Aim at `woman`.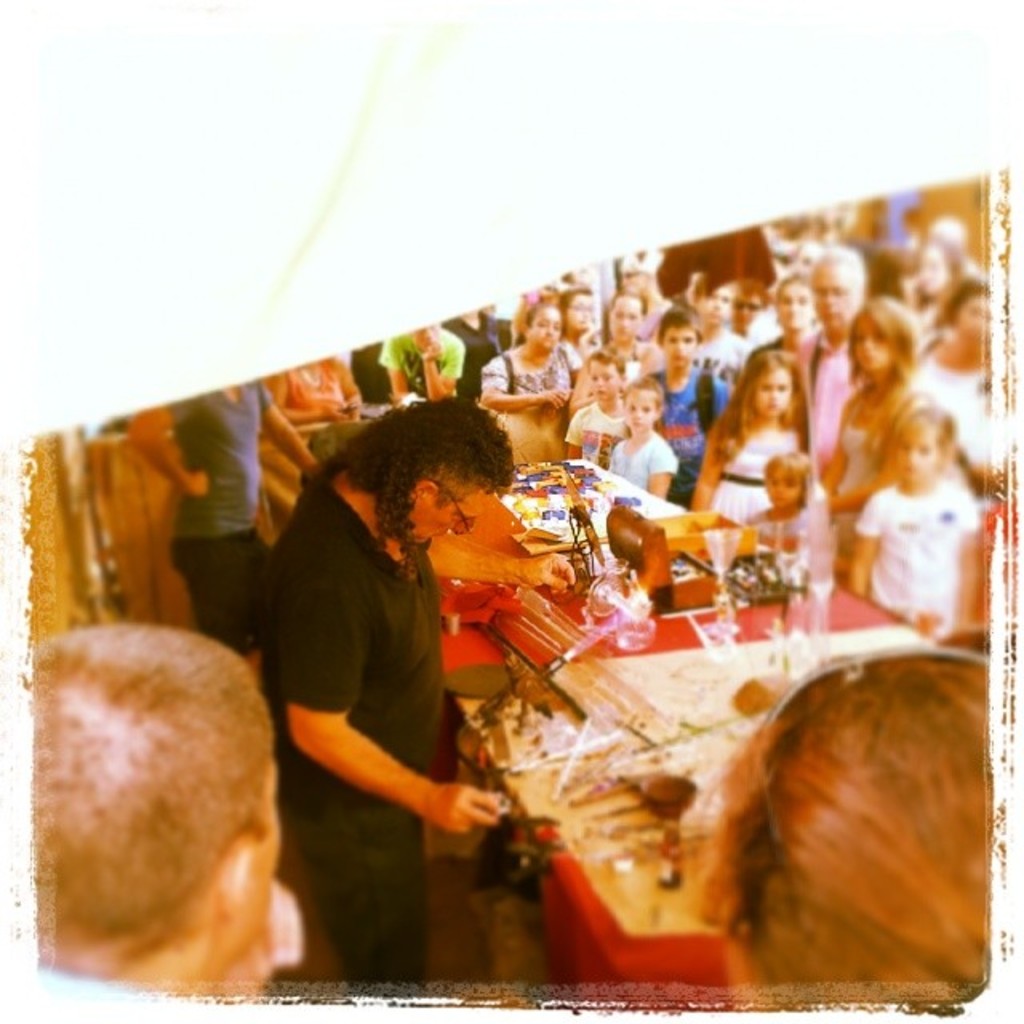
Aimed at [left=595, top=286, right=656, bottom=384].
